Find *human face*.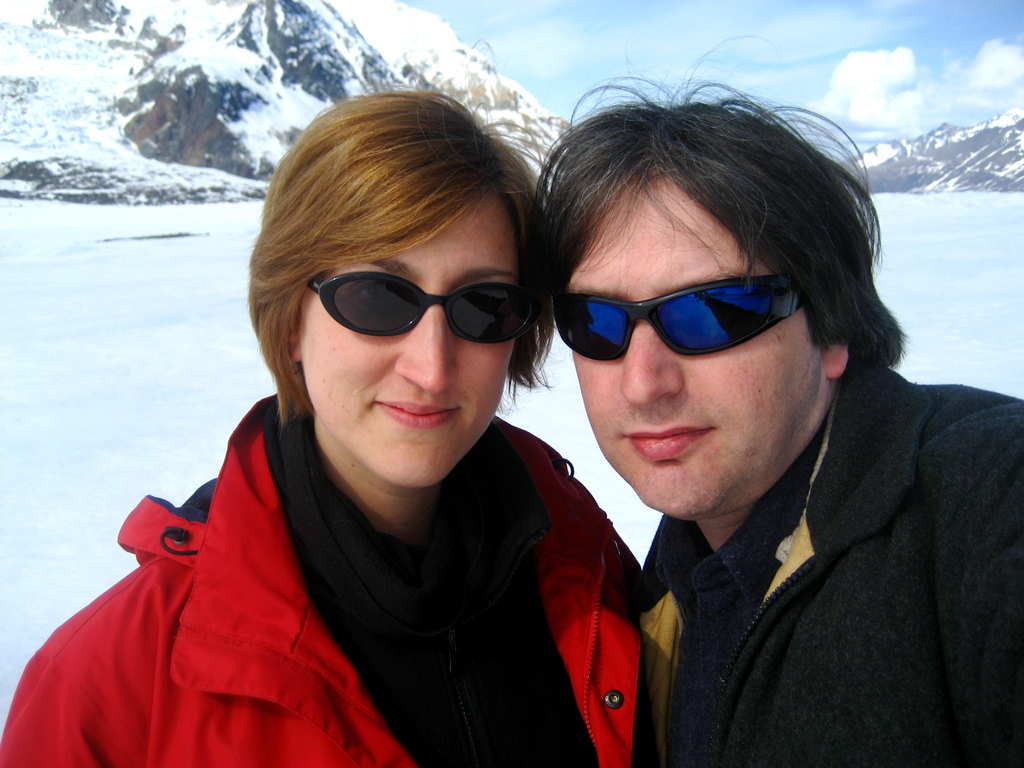
x1=572 y1=177 x2=826 y2=525.
